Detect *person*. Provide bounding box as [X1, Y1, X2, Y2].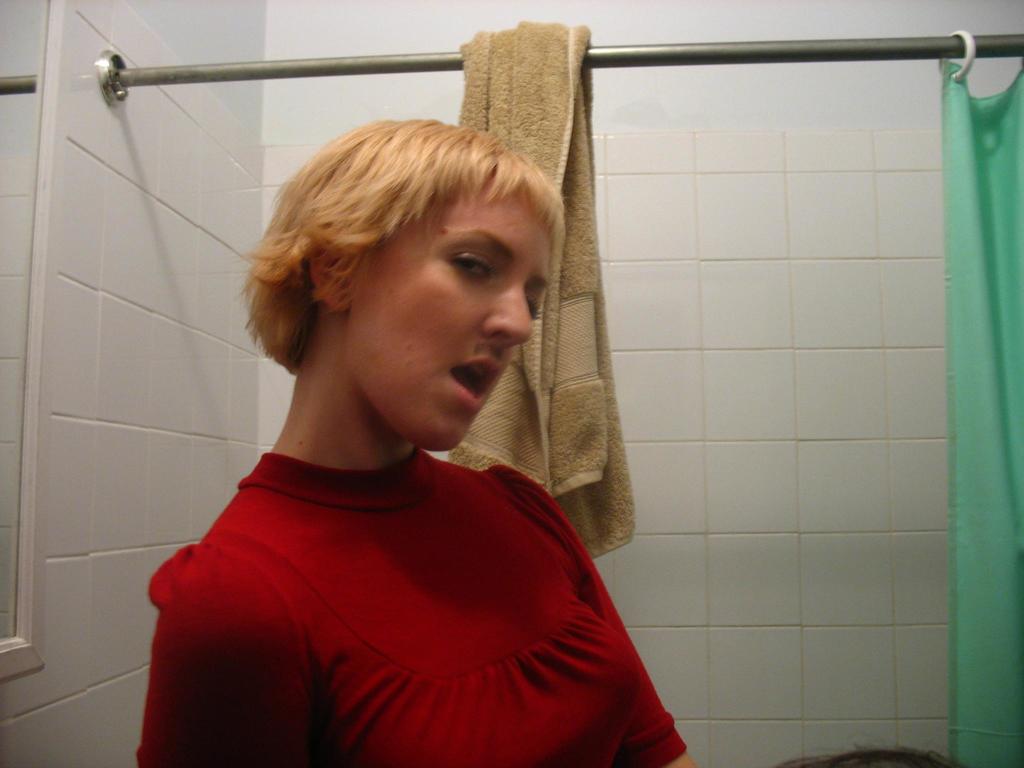
[131, 81, 706, 759].
